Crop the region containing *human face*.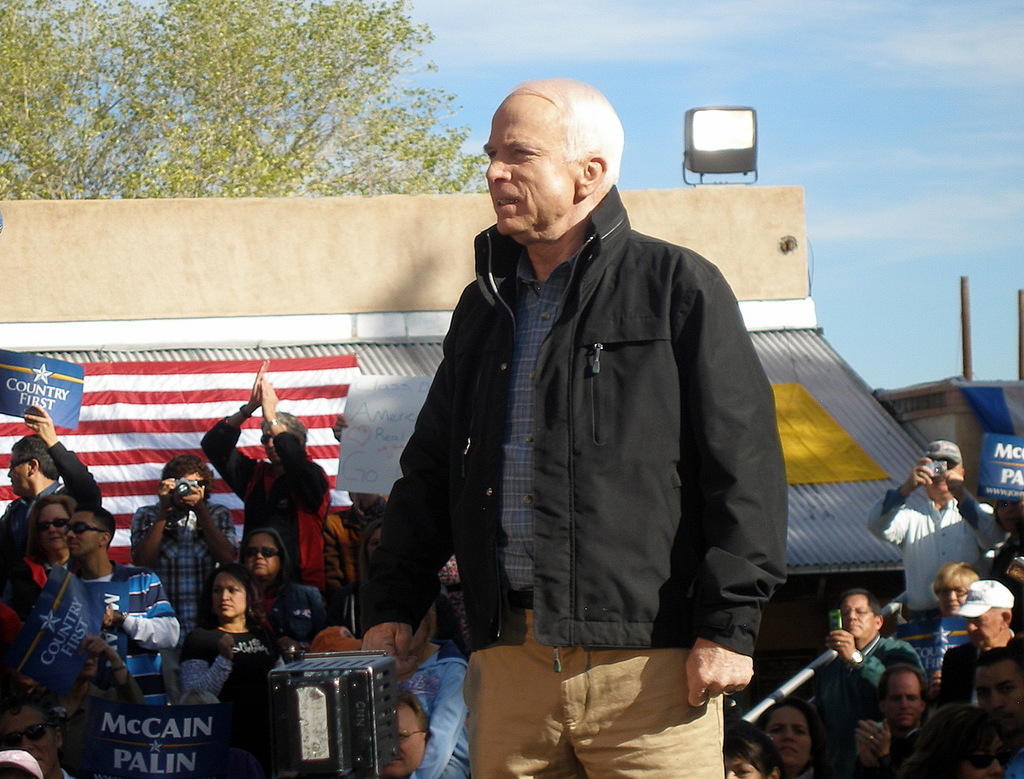
Crop region: [765,705,809,768].
